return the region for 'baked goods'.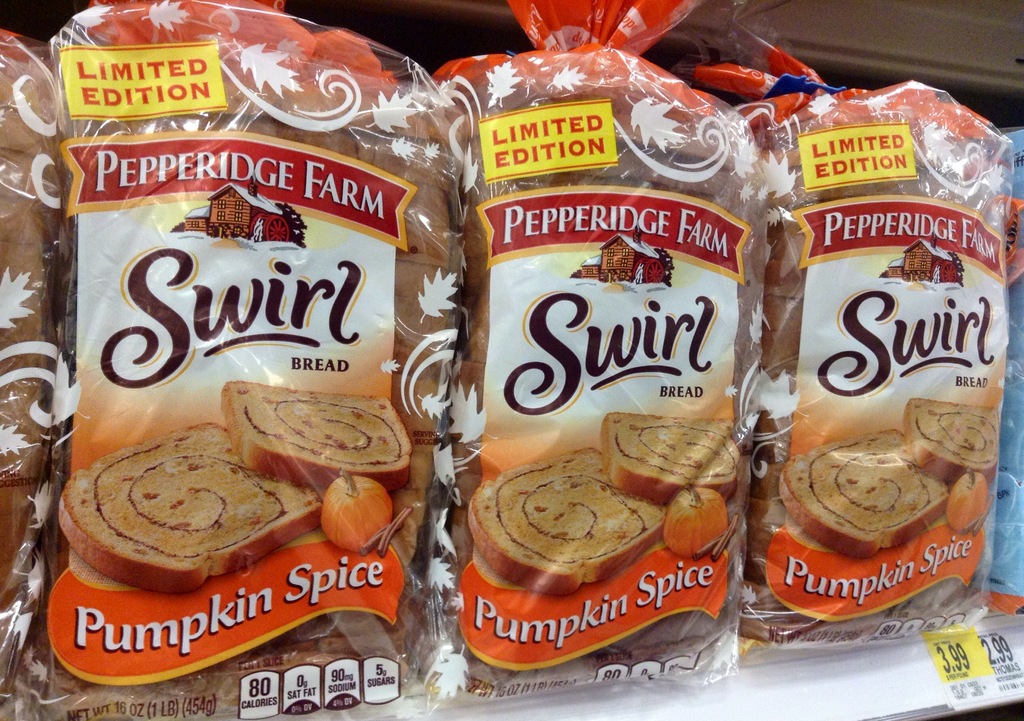
detection(58, 415, 327, 601).
